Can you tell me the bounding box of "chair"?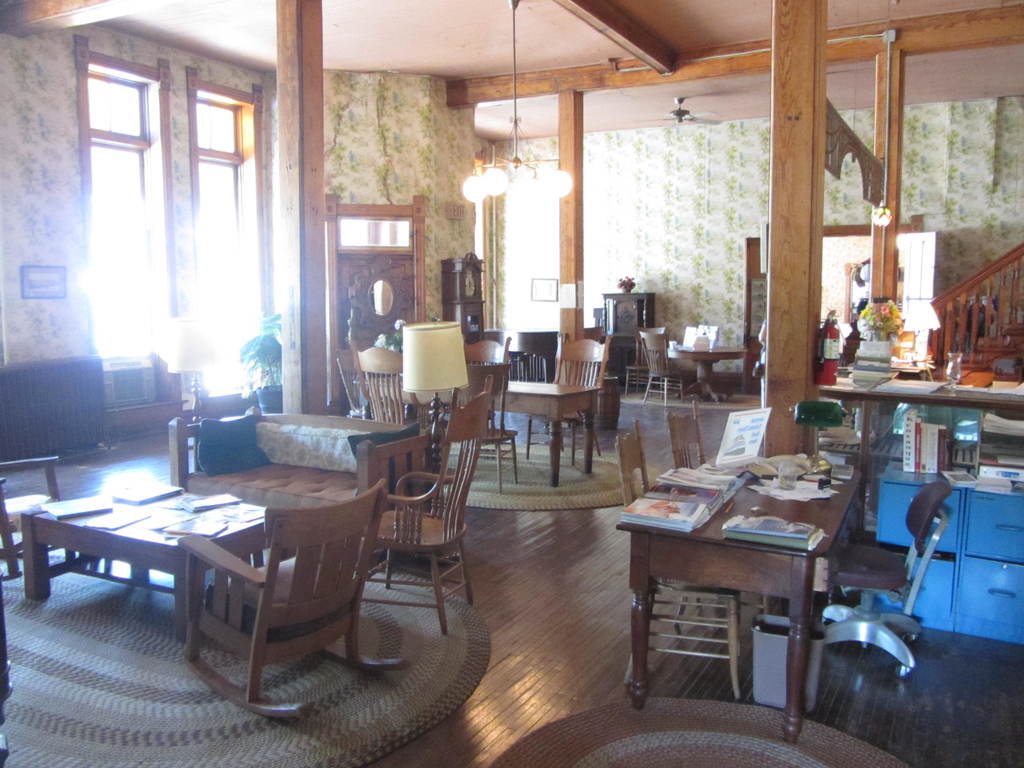
[left=624, top=326, right=670, bottom=394].
